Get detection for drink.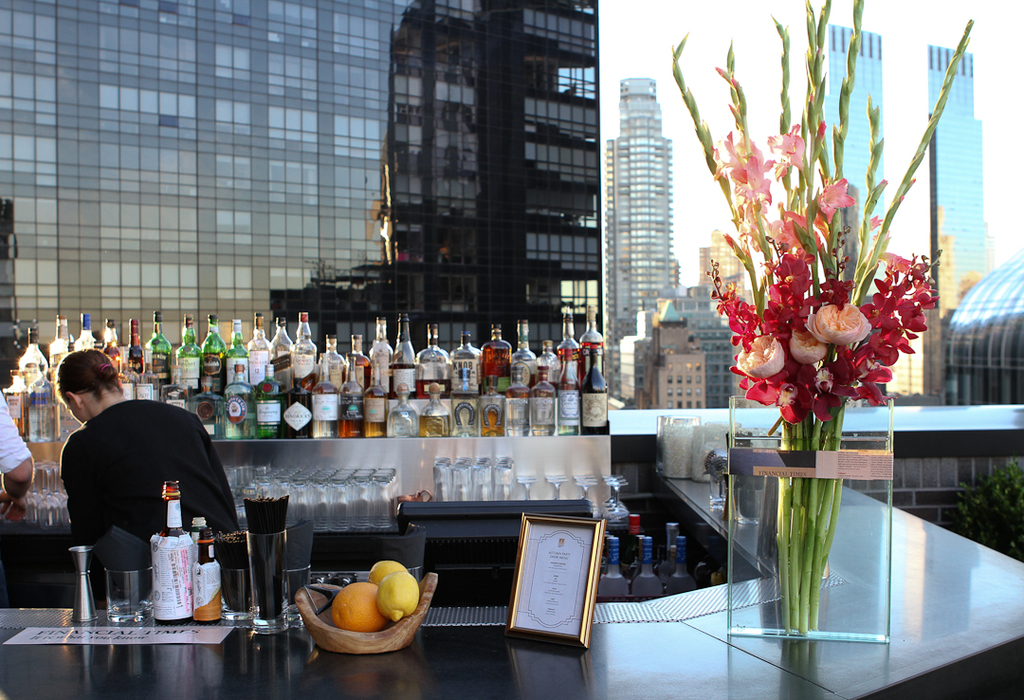
Detection: [509, 387, 526, 433].
